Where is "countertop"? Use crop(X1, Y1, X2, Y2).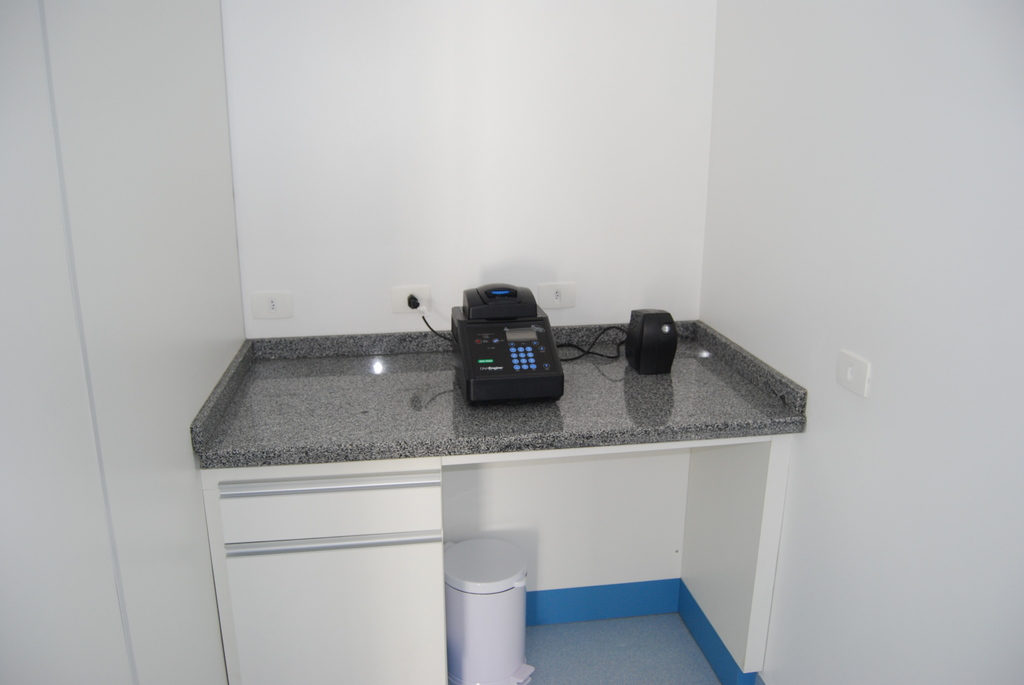
crop(196, 329, 805, 467).
